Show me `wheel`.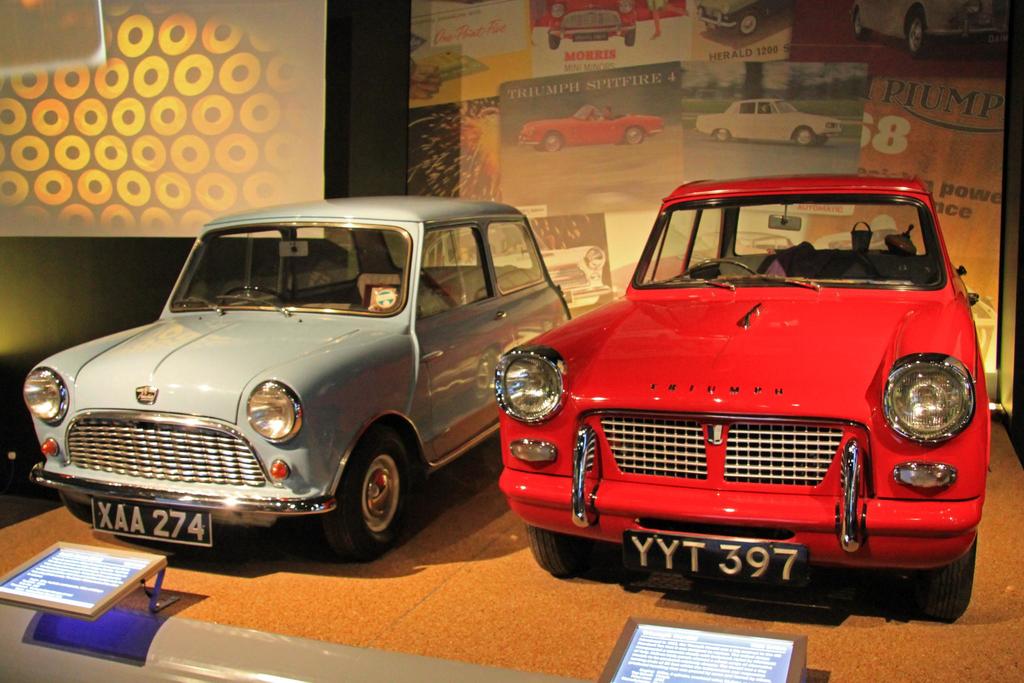
`wheel` is here: (616, 138, 626, 146).
